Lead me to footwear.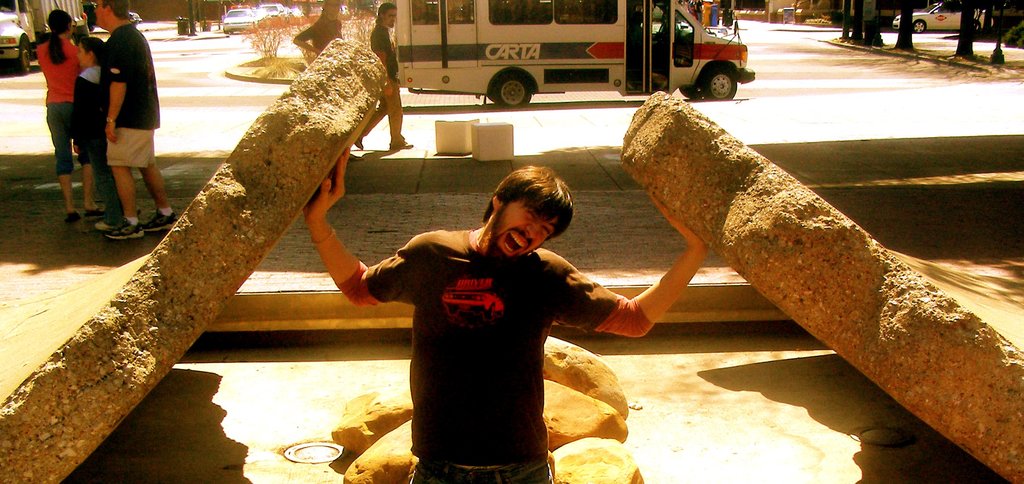
Lead to [108, 218, 143, 238].
